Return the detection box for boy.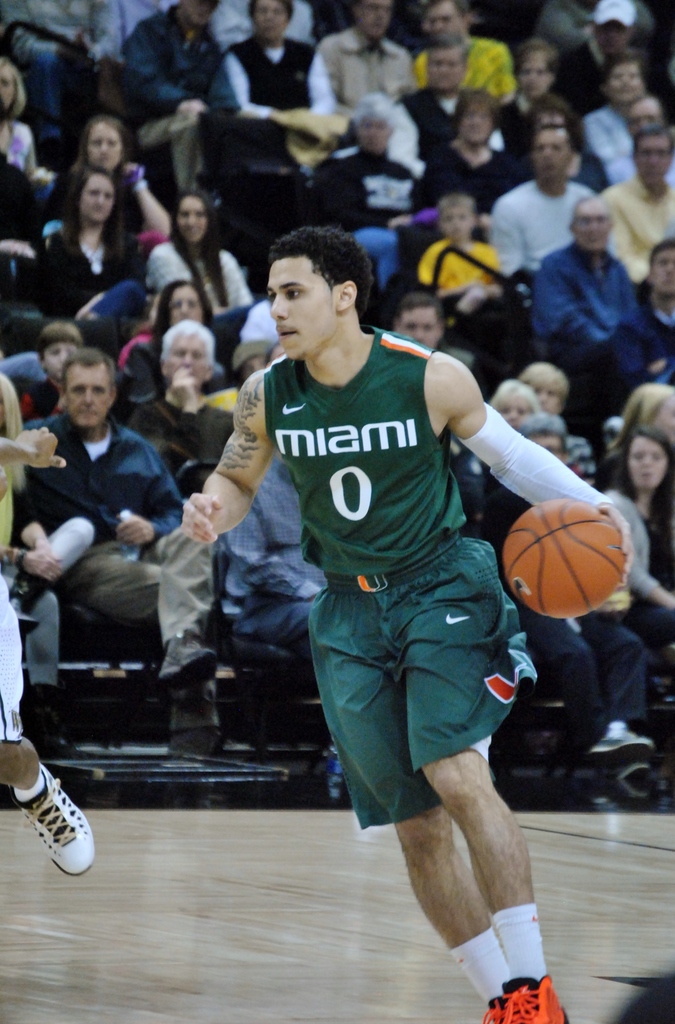
31:314:75:416.
